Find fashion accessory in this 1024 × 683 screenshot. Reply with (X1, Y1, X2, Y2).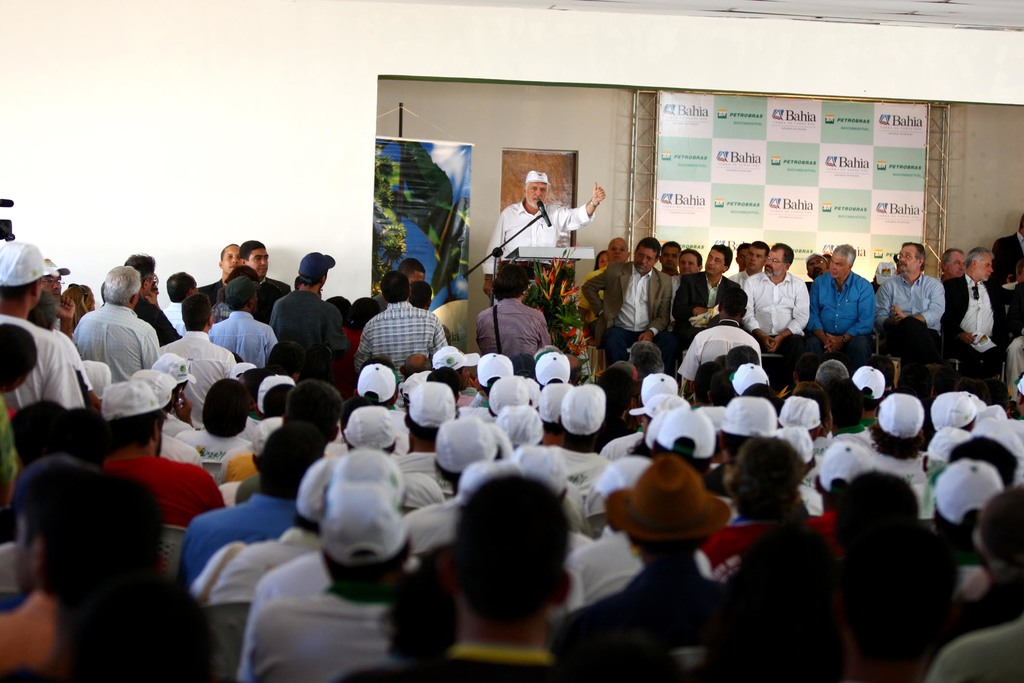
(817, 440, 879, 494).
